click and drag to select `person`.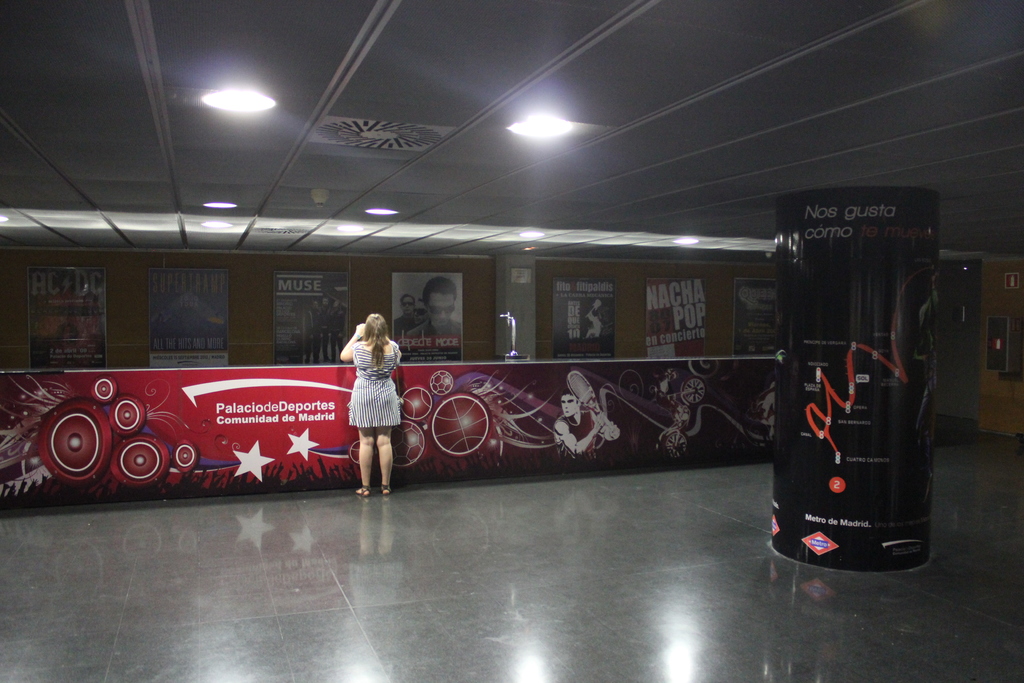
Selection: (340,300,411,511).
